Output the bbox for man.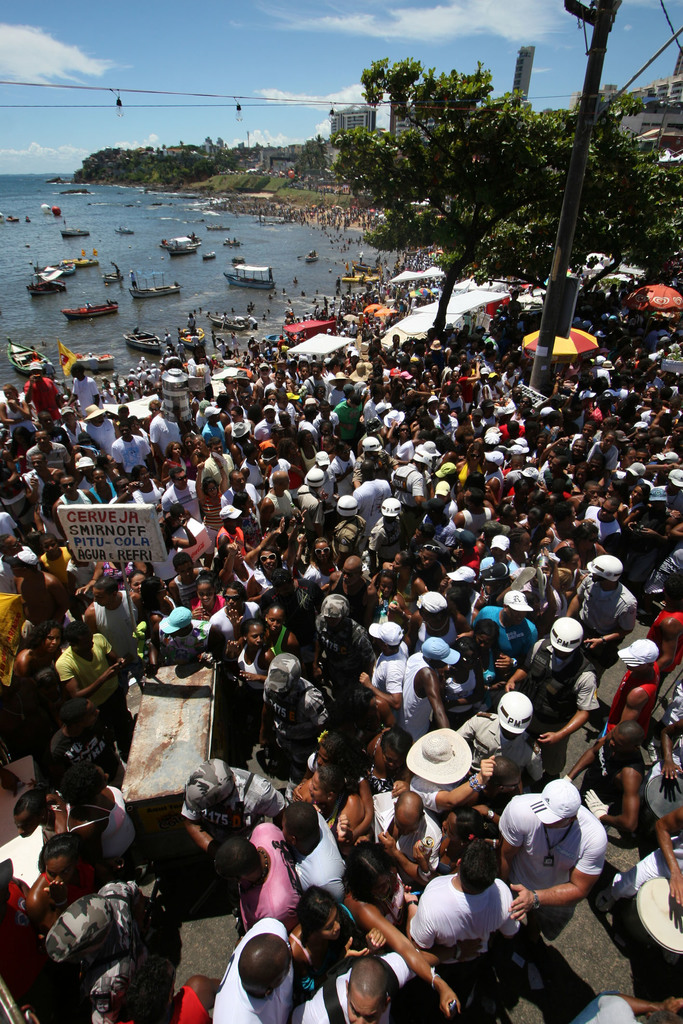
[x1=0, y1=535, x2=37, y2=593].
